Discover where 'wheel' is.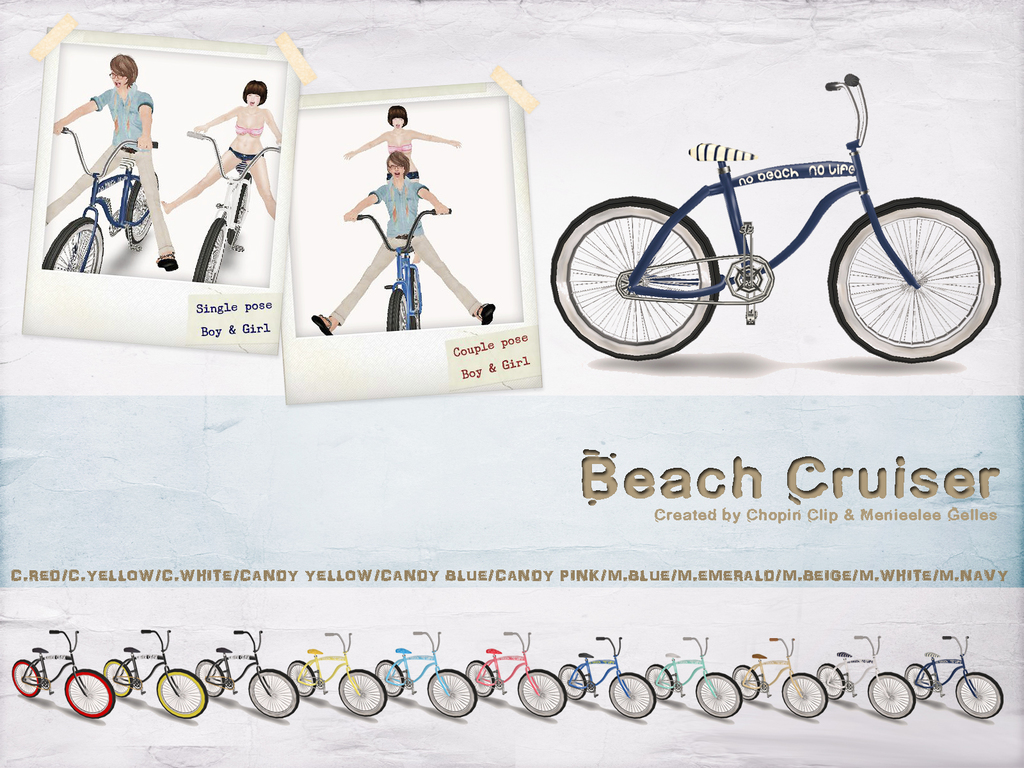
Discovered at [588, 680, 599, 694].
